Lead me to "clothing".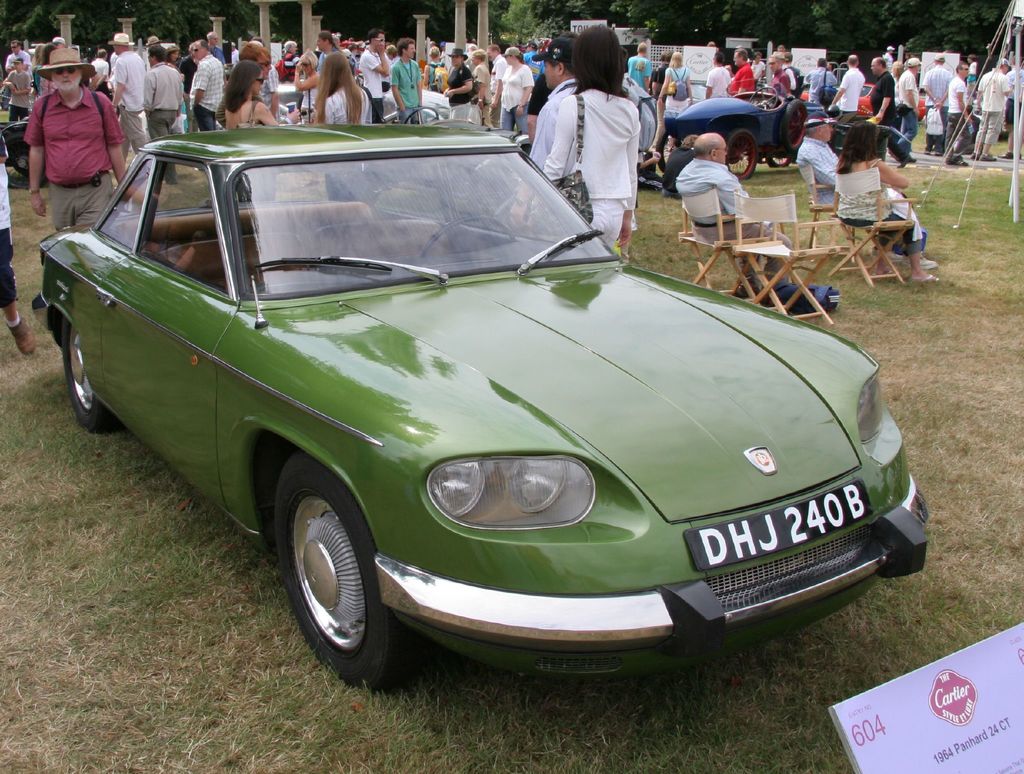
Lead to bbox(976, 67, 1007, 147).
